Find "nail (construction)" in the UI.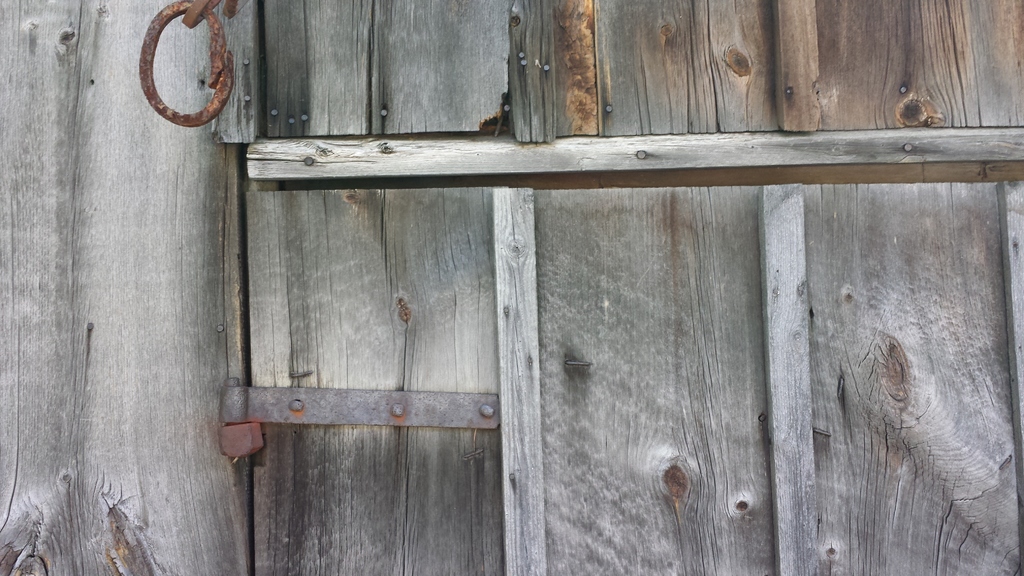
UI element at 290,395,305,410.
